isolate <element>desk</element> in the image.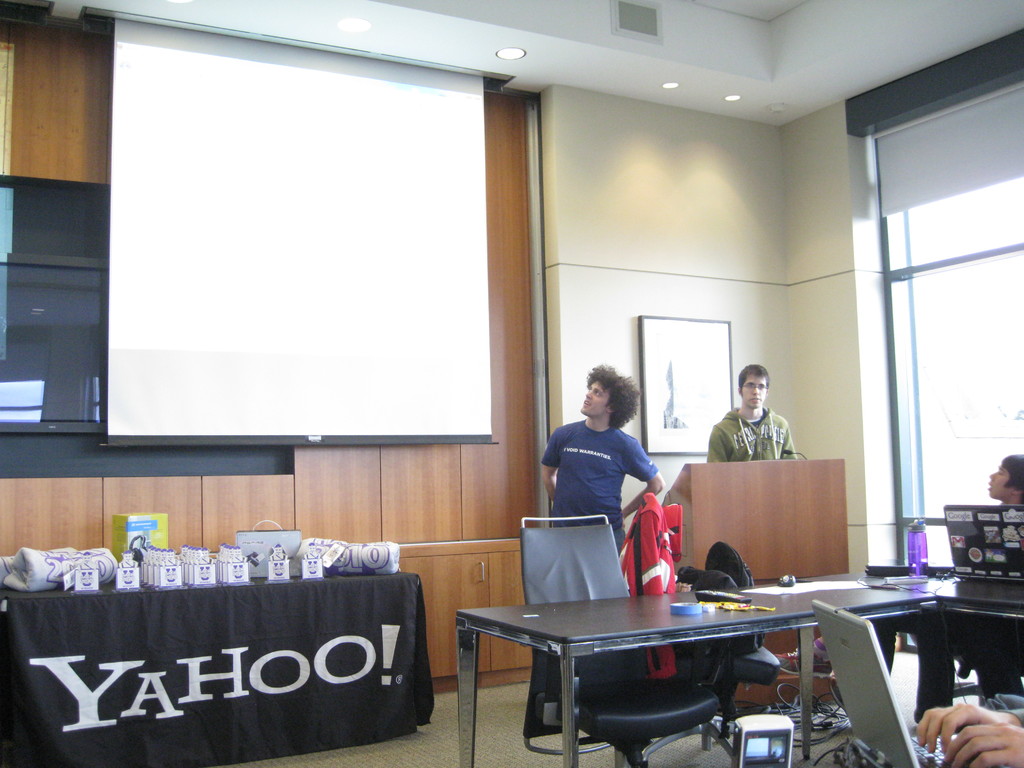
Isolated region: pyautogui.locateOnScreen(513, 561, 999, 767).
